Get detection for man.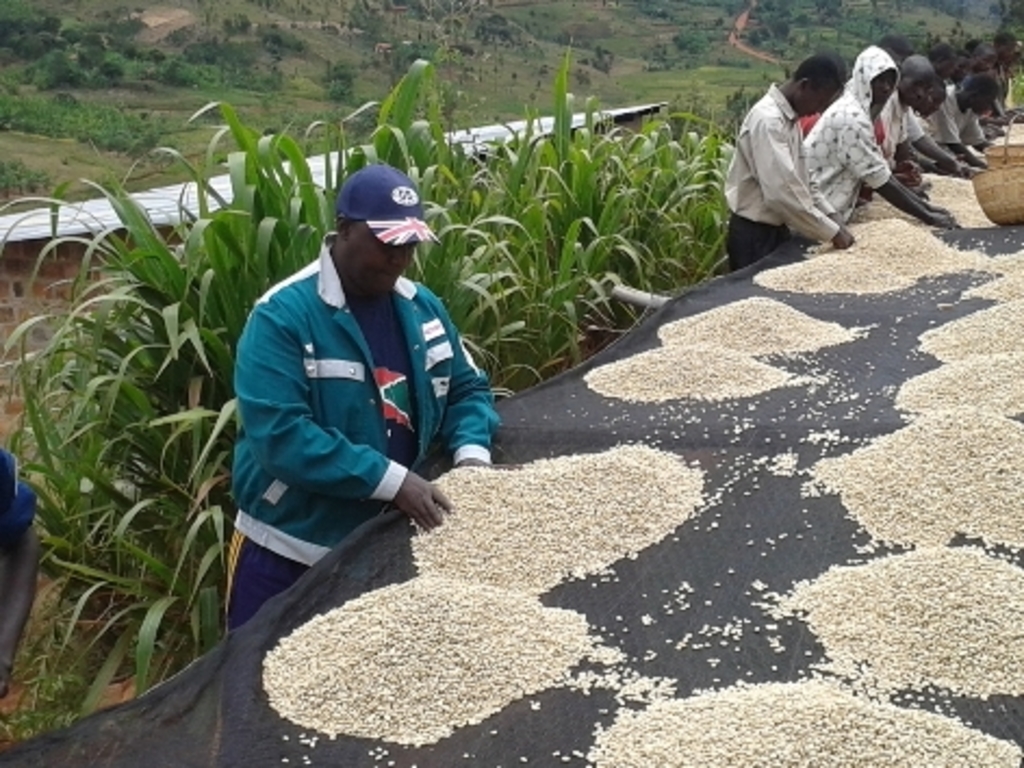
Detection: 722 56 857 280.
